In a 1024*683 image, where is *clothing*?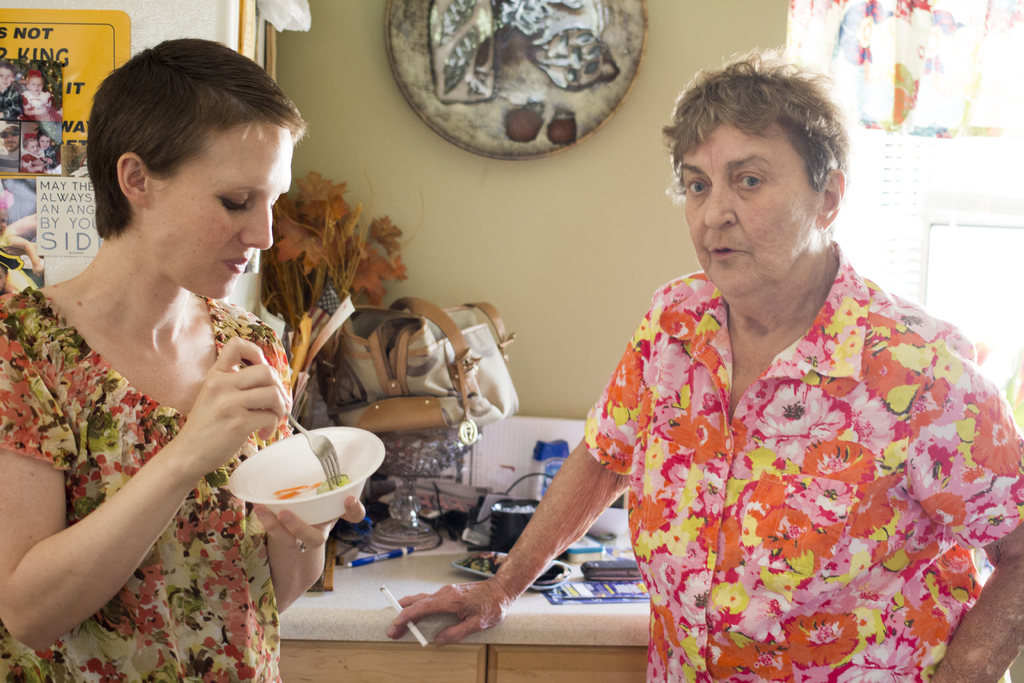
crop(33, 145, 58, 168).
